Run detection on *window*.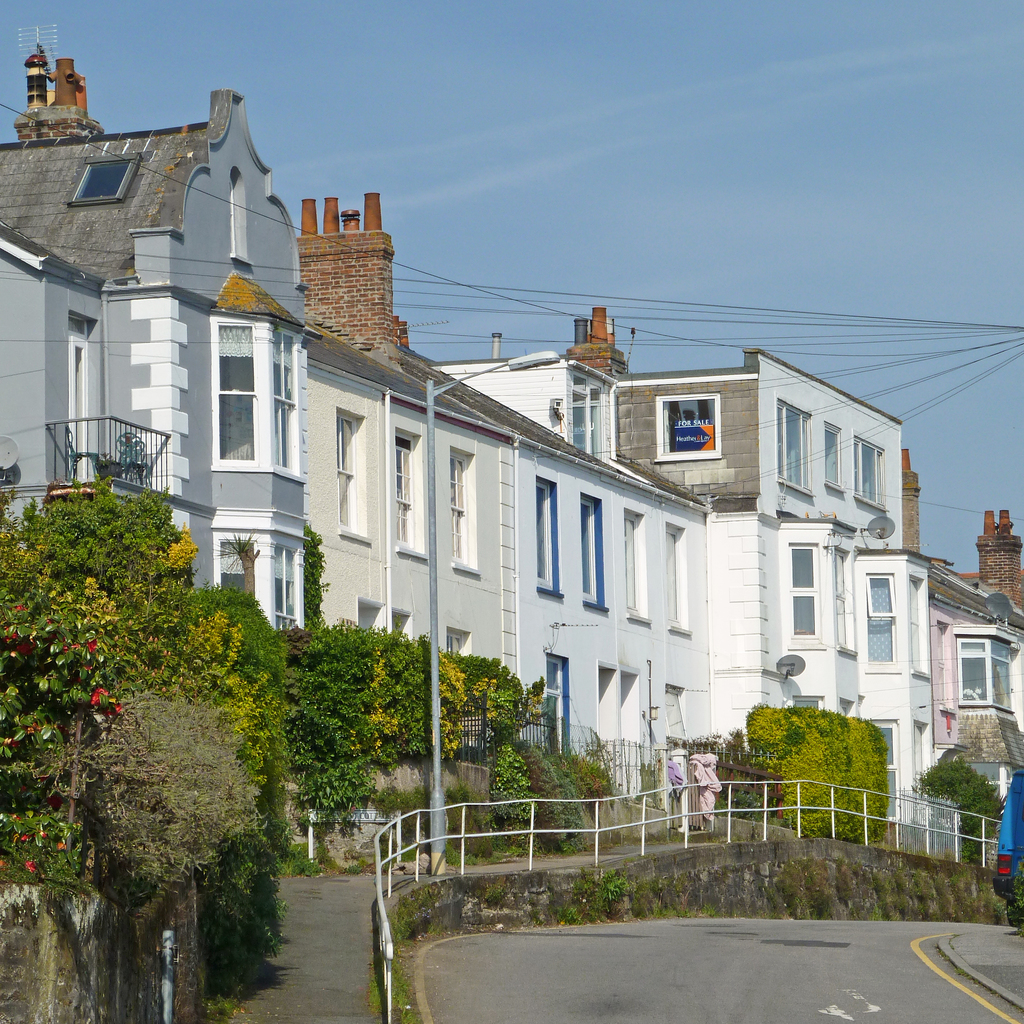
Result: (782, 543, 822, 650).
